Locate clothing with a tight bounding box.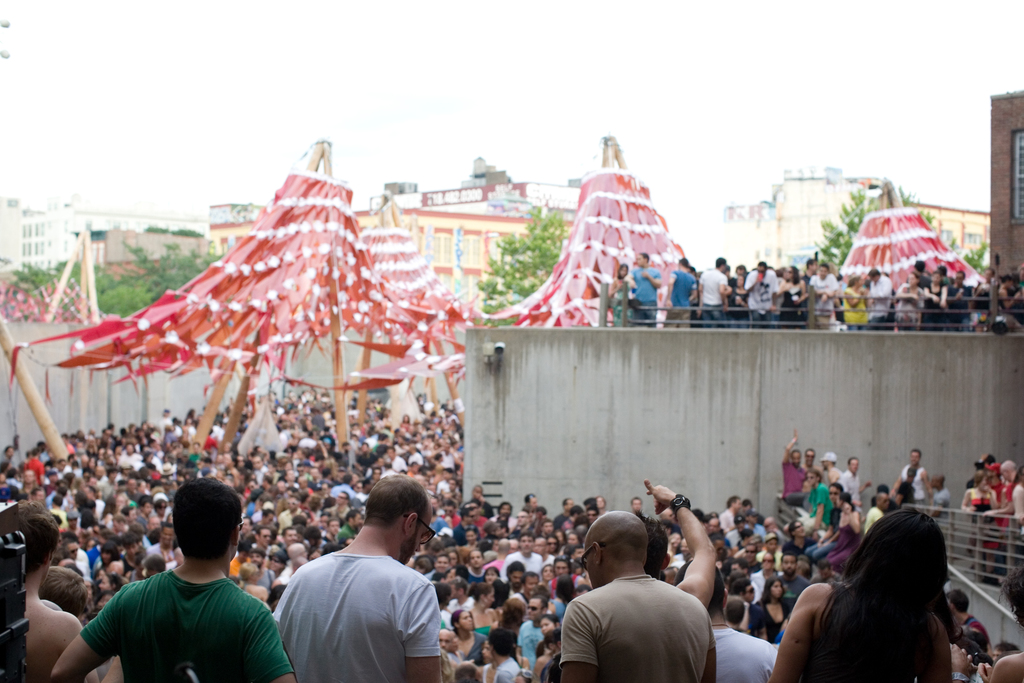
899, 463, 927, 507.
